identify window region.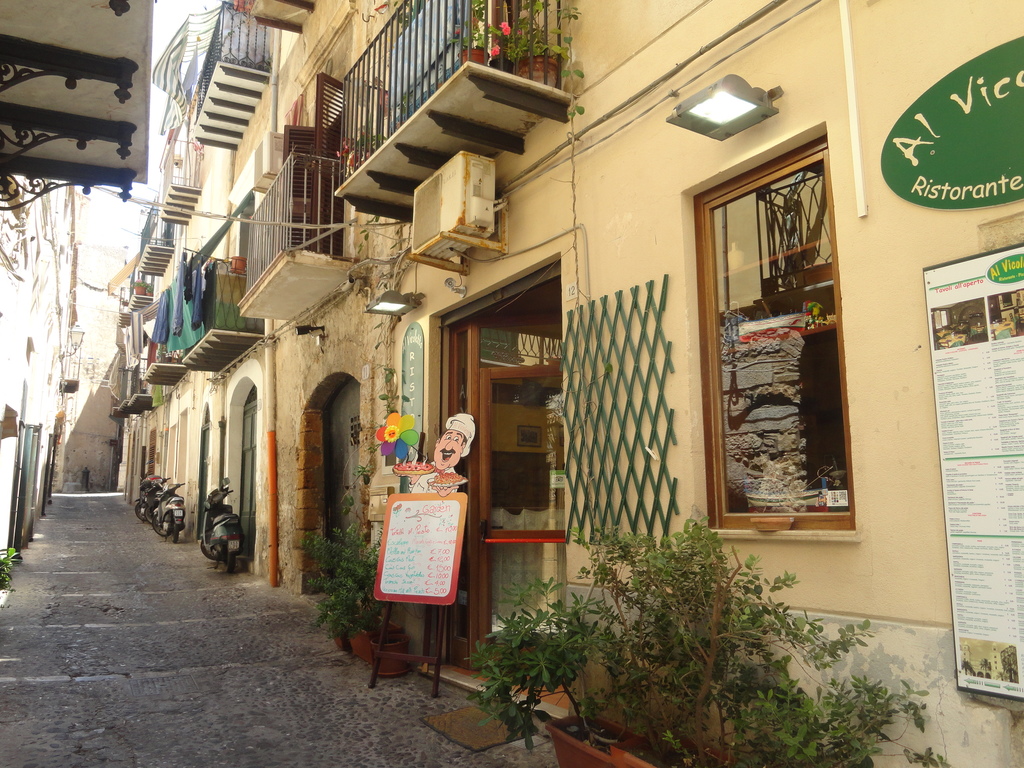
Region: 687:108:861:552.
